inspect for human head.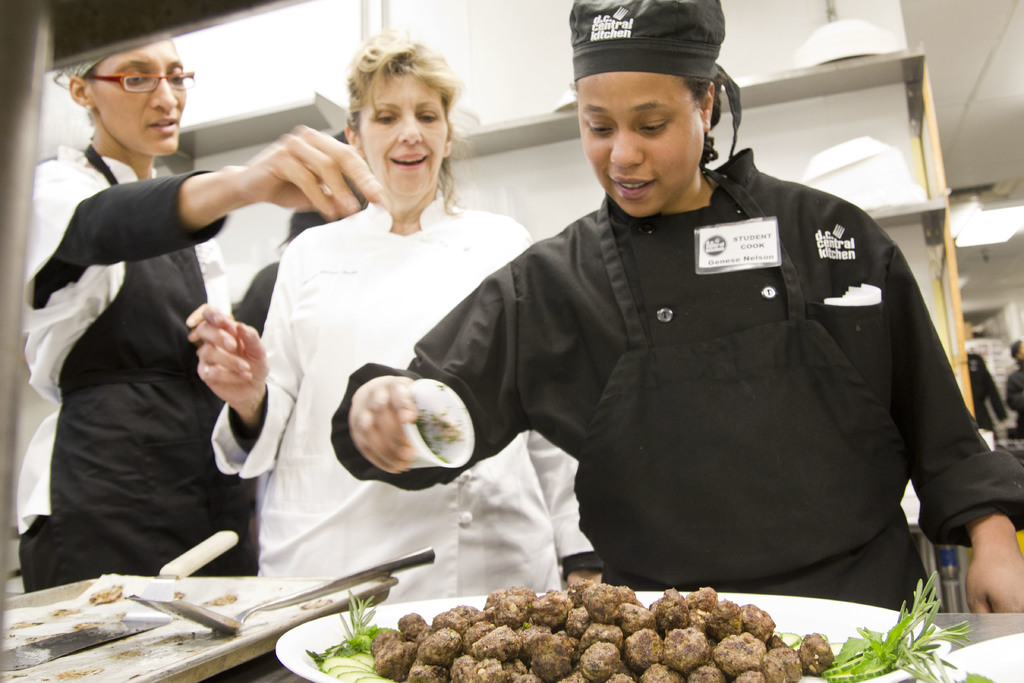
Inspection: left=559, top=6, right=746, bottom=229.
